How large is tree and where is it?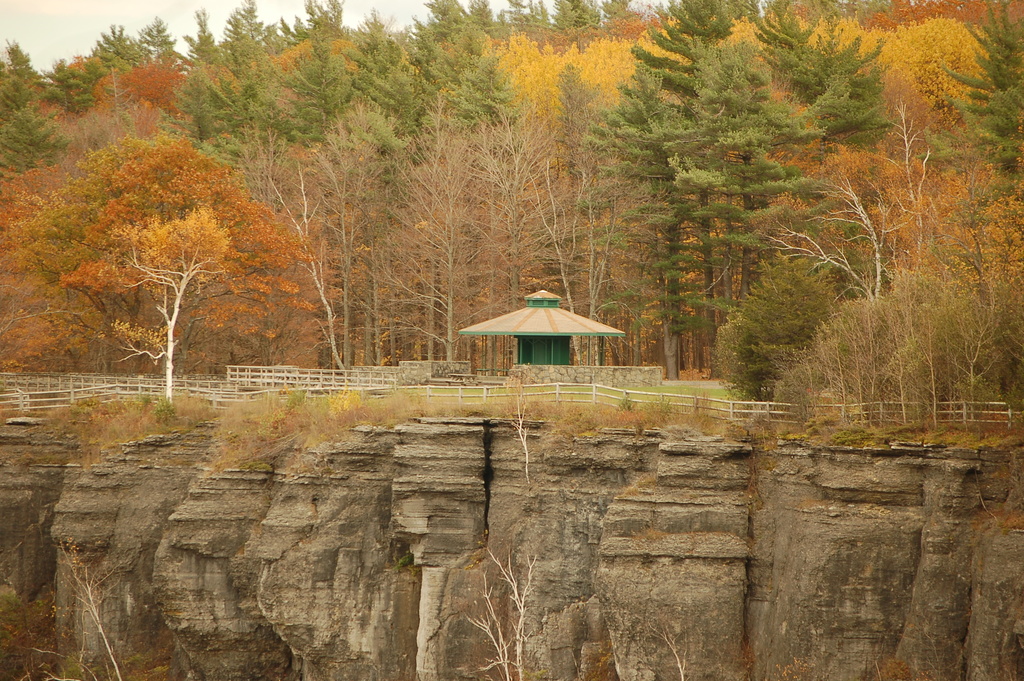
Bounding box: Rect(292, 29, 362, 160).
